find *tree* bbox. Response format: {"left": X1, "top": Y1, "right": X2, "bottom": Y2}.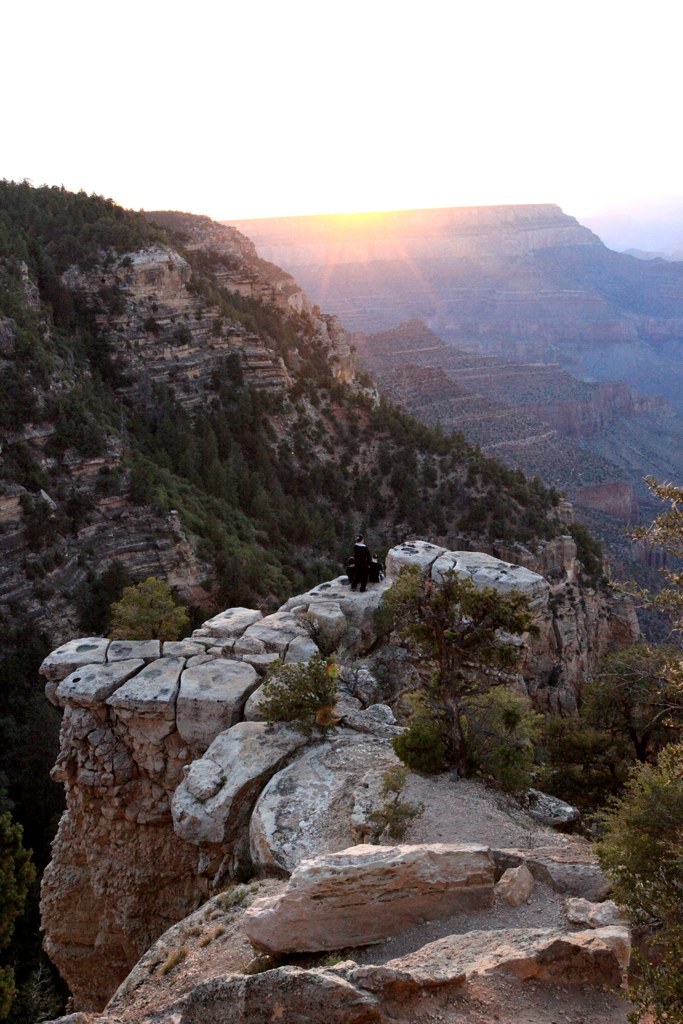
{"left": 602, "top": 480, "right": 682, "bottom": 1023}.
